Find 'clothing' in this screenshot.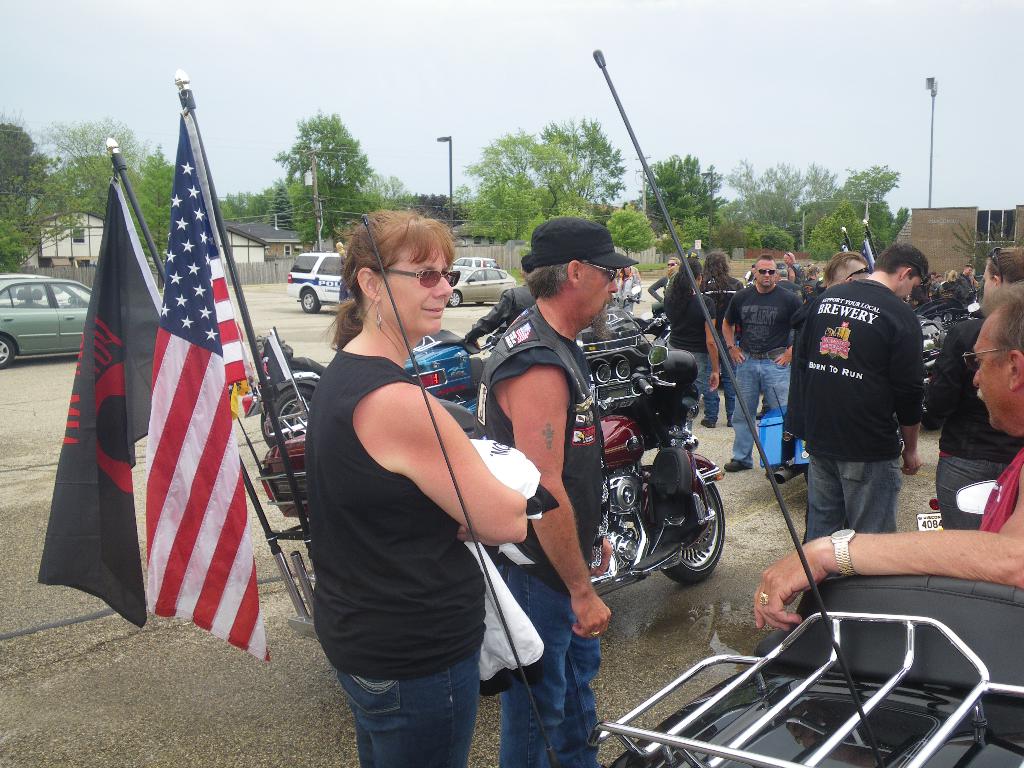
The bounding box for 'clothing' is 614:266:641:296.
